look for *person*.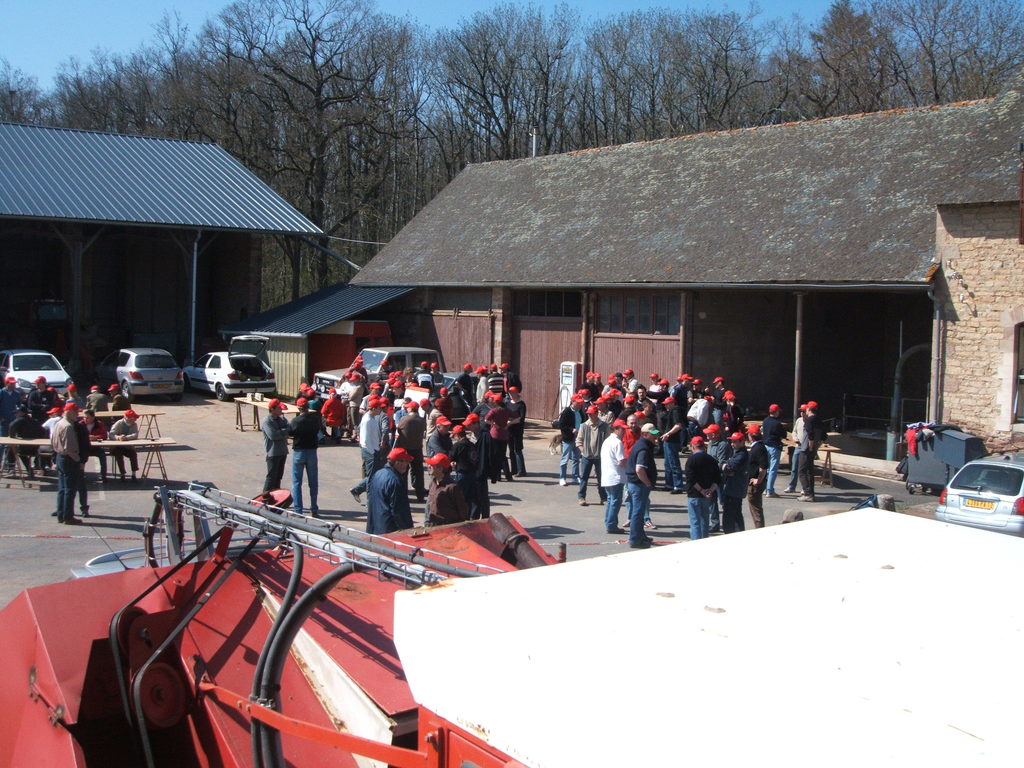
Found: crop(0, 377, 20, 474).
